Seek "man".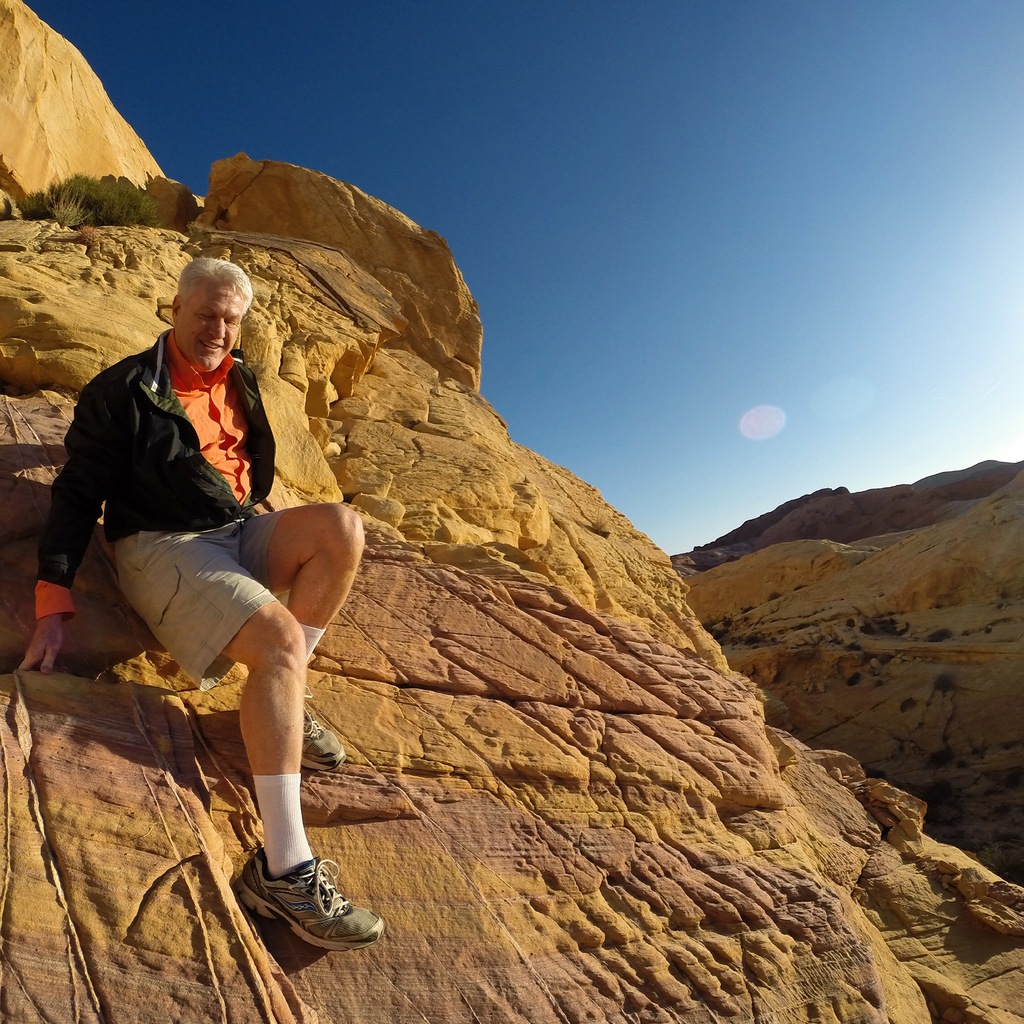
bbox=[27, 255, 386, 948].
